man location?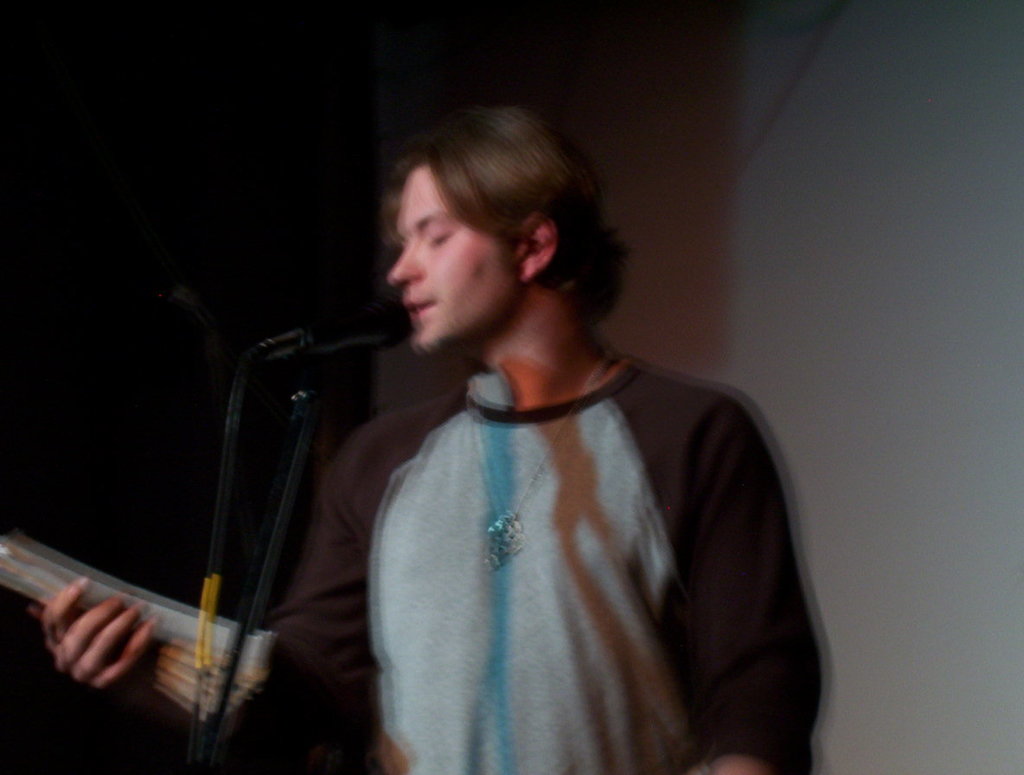
231,110,837,757
